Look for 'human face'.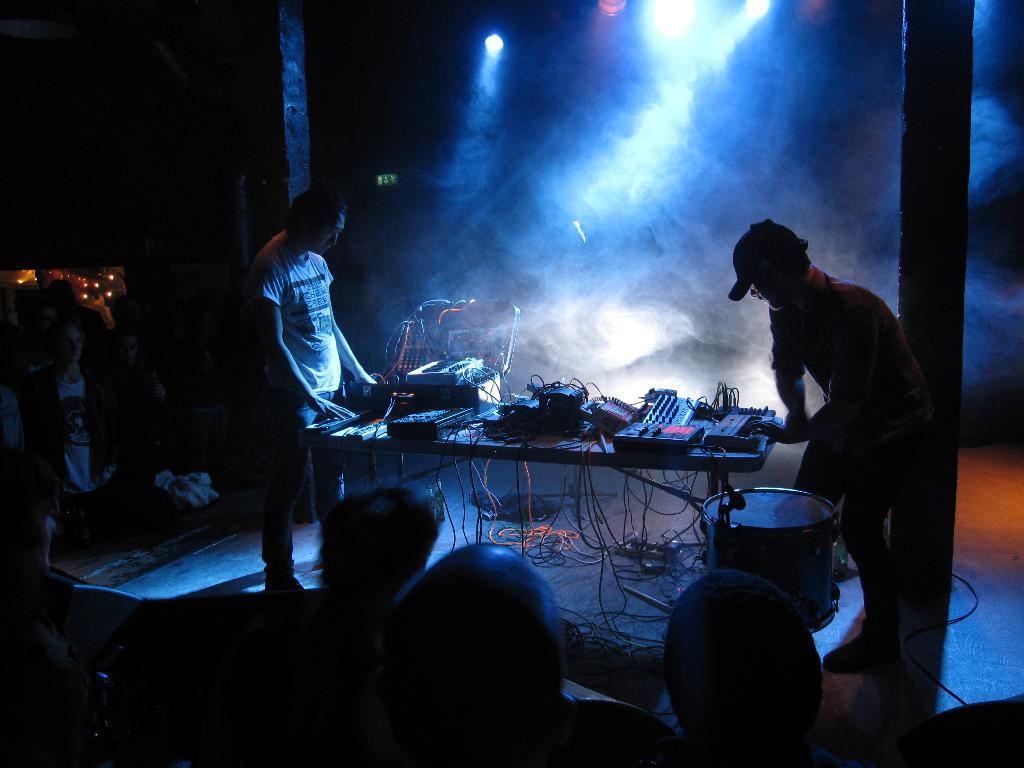
Found: <bbox>309, 214, 344, 253</bbox>.
